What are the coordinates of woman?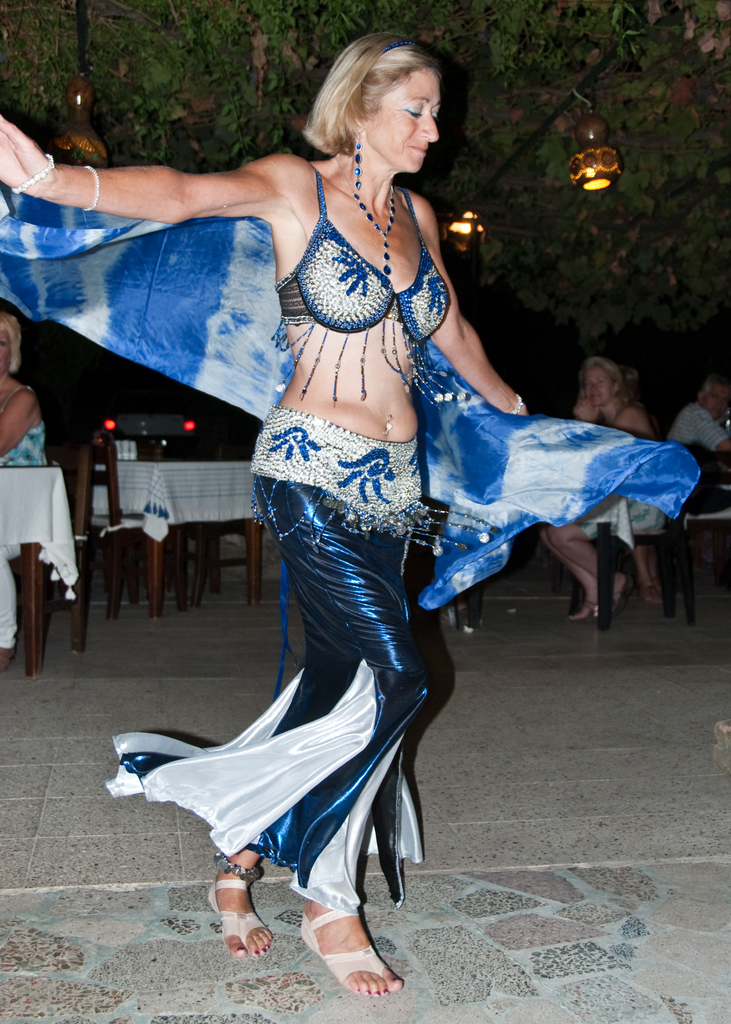
detection(0, 312, 52, 662).
